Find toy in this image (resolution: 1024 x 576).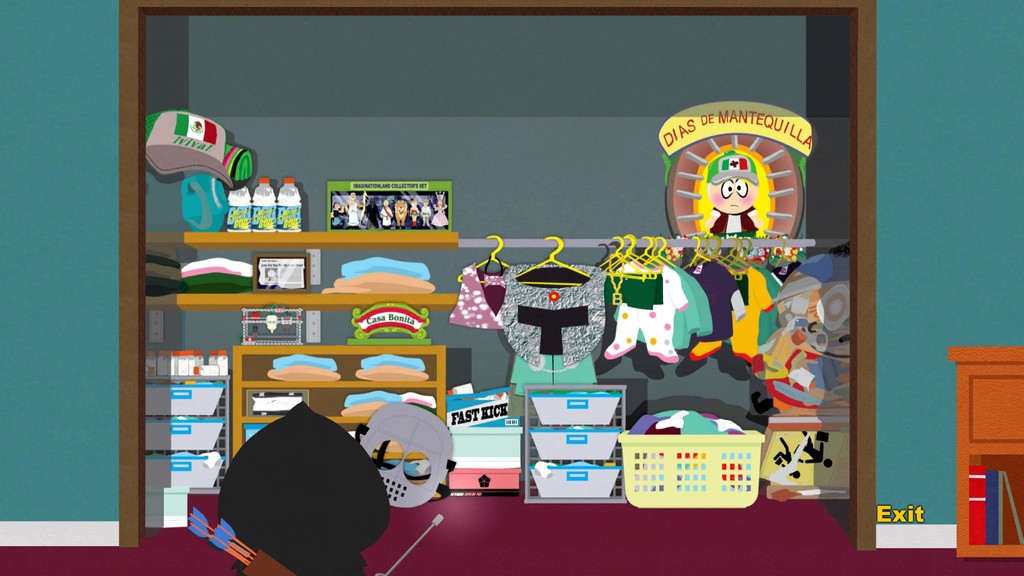
[429, 191, 450, 228].
